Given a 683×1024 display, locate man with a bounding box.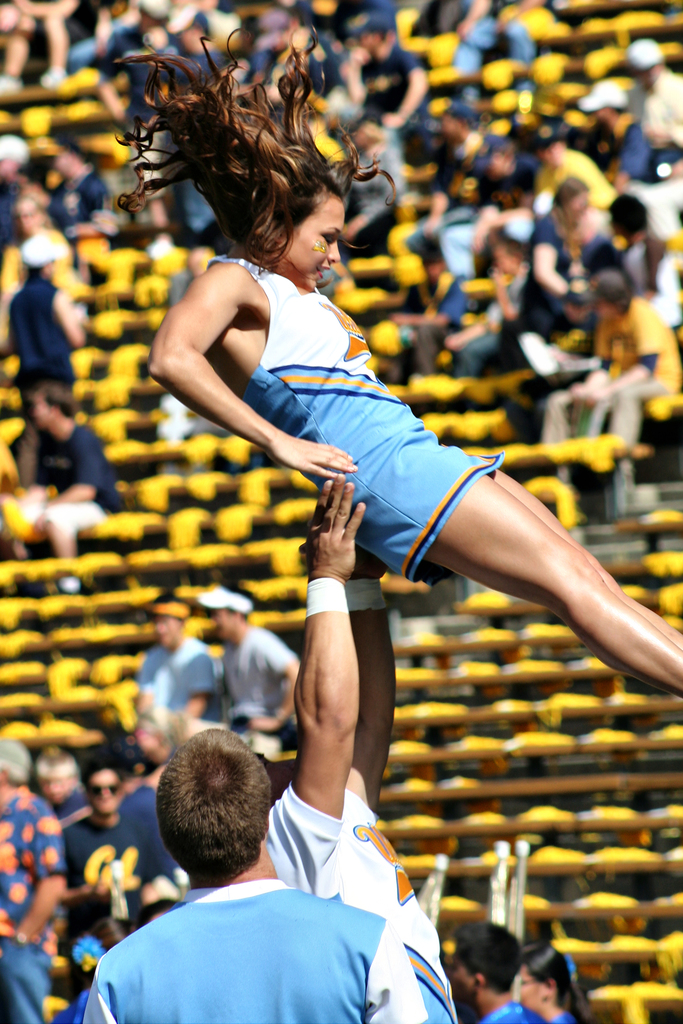
Located: x1=0, y1=740, x2=64, y2=1023.
